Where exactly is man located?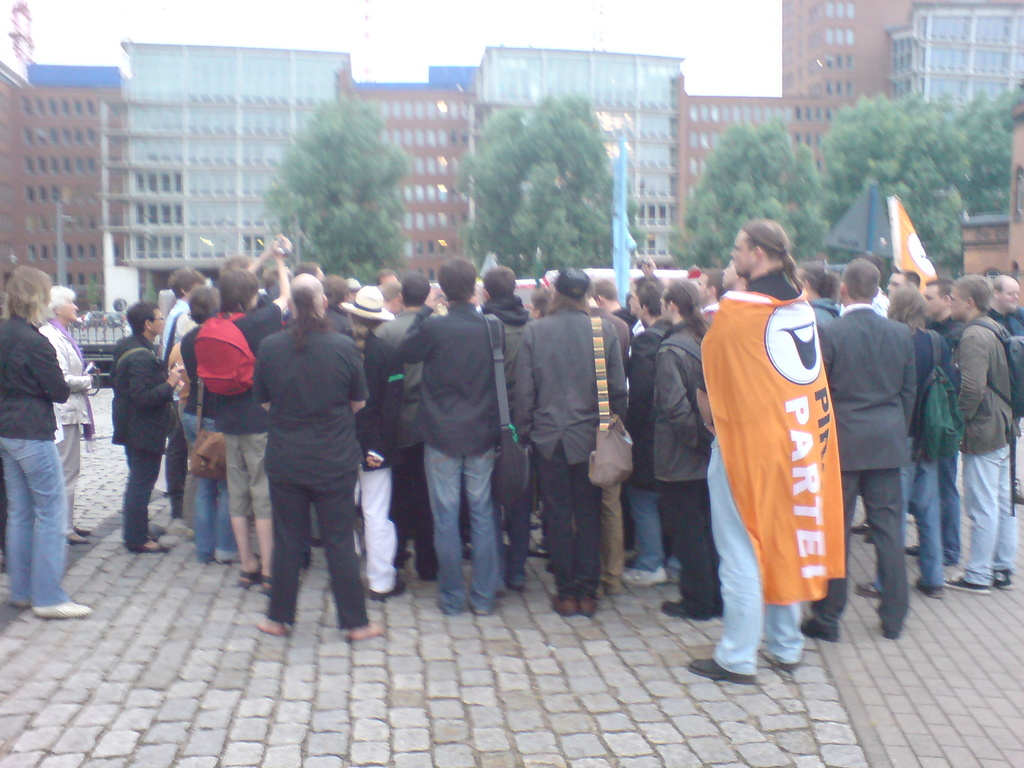
Its bounding box is (x1=314, y1=275, x2=354, y2=342).
